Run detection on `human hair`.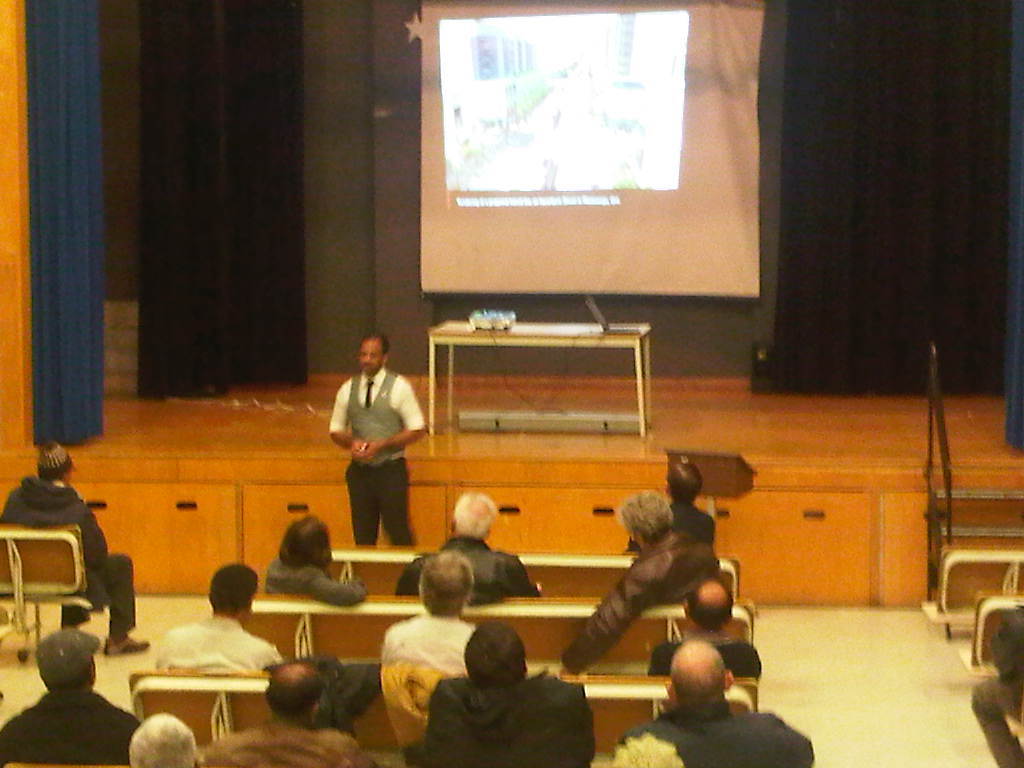
Result: [left=618, top=489, right=675, bottom=543].
